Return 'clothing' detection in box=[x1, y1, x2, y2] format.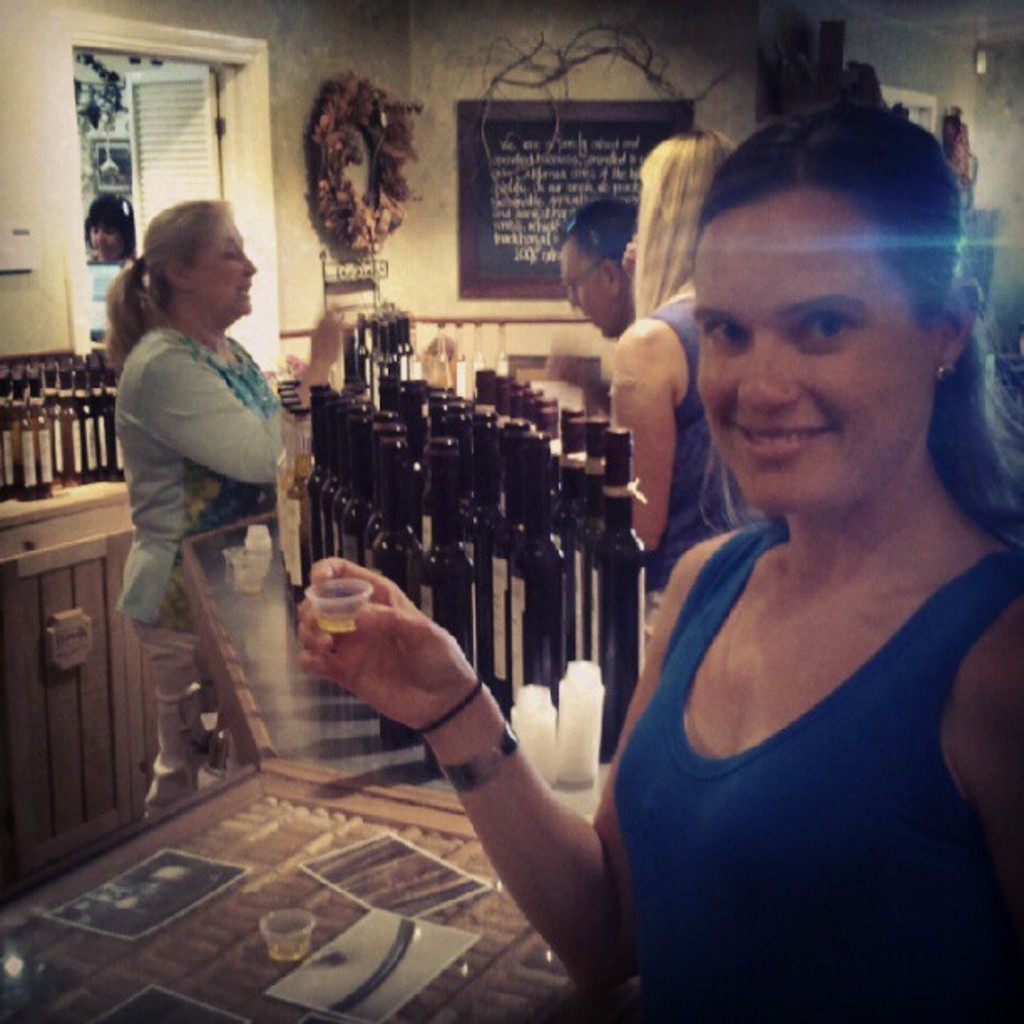
box=[607, 530, 1022, 1022].
